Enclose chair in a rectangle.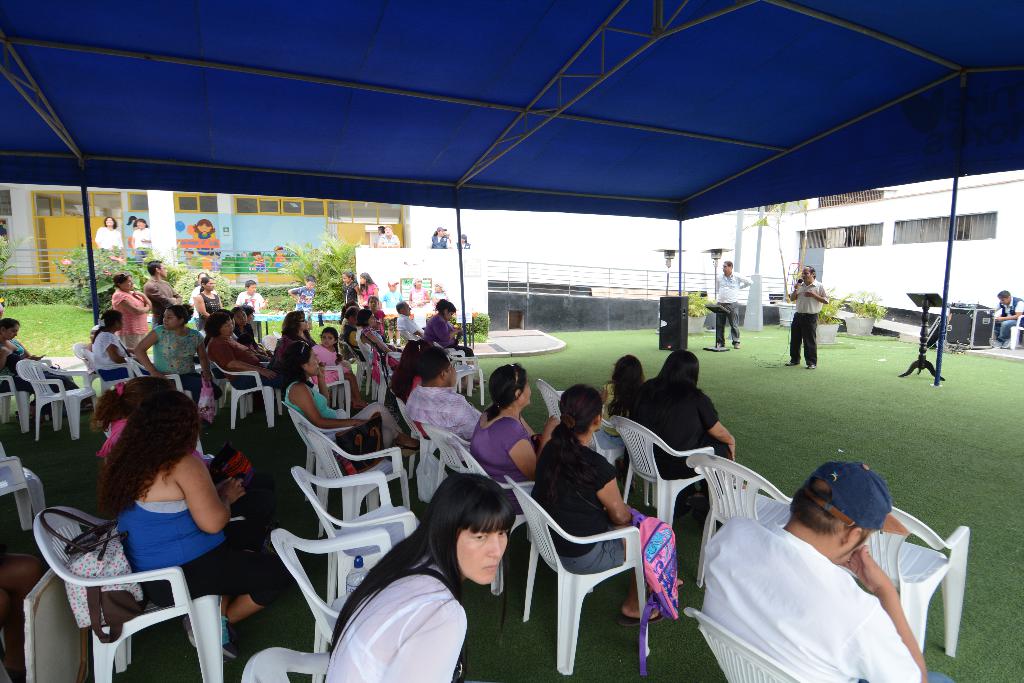
x1=507, y1=476, x2=653, y2=676.
